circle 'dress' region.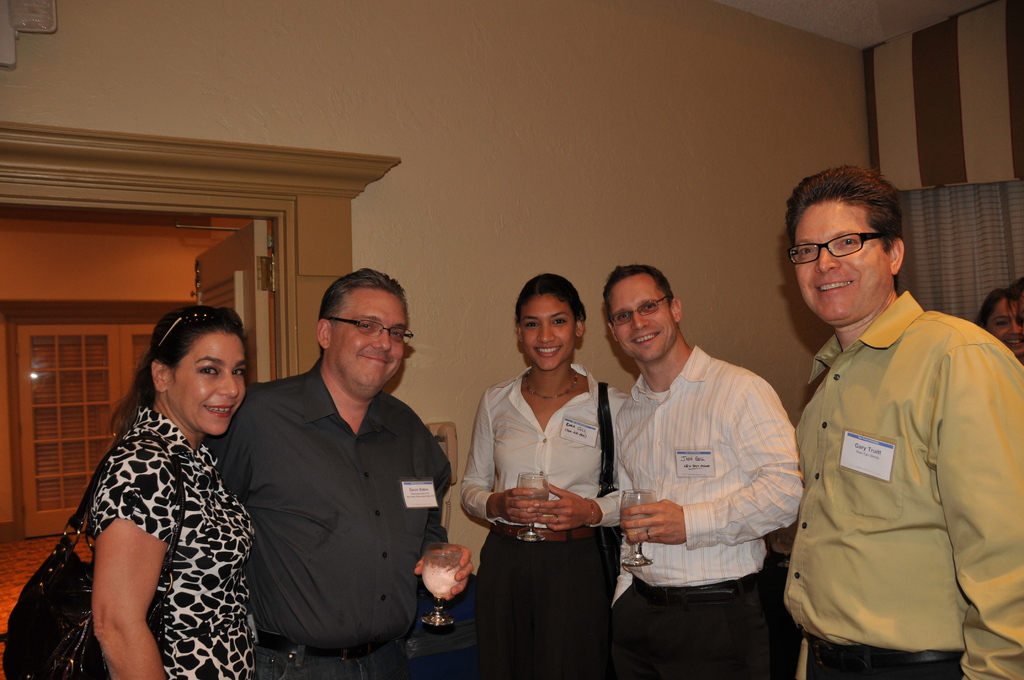
Region: (90,407,253,679).
